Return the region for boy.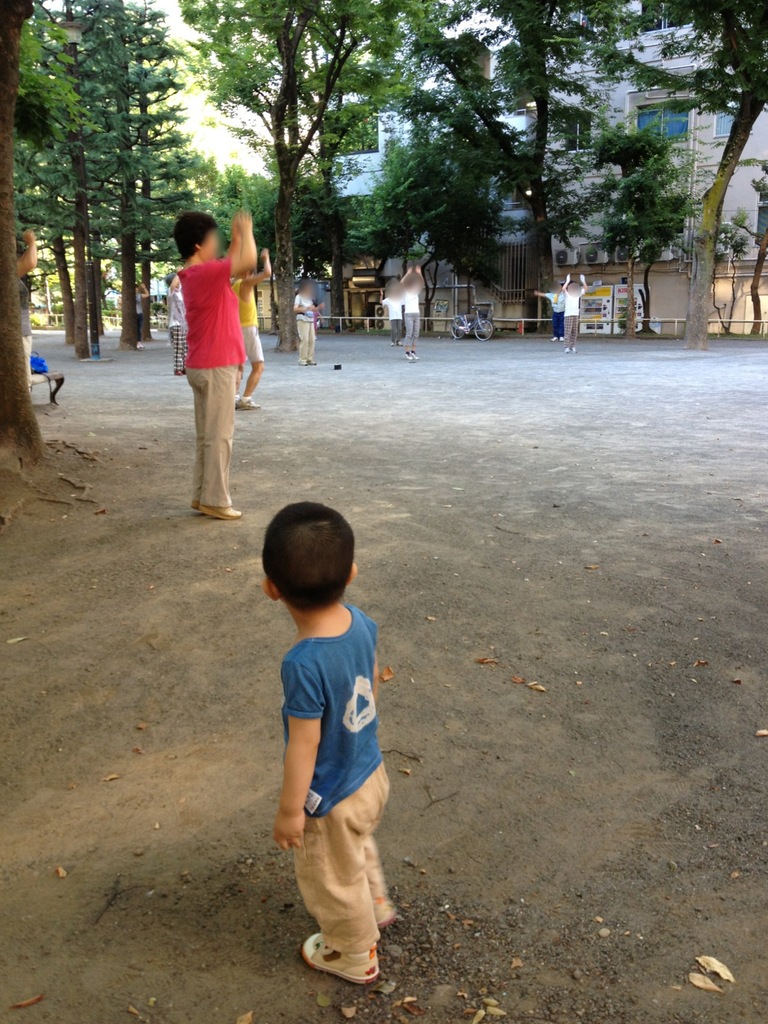
box=[257, 502, 397, 991].
